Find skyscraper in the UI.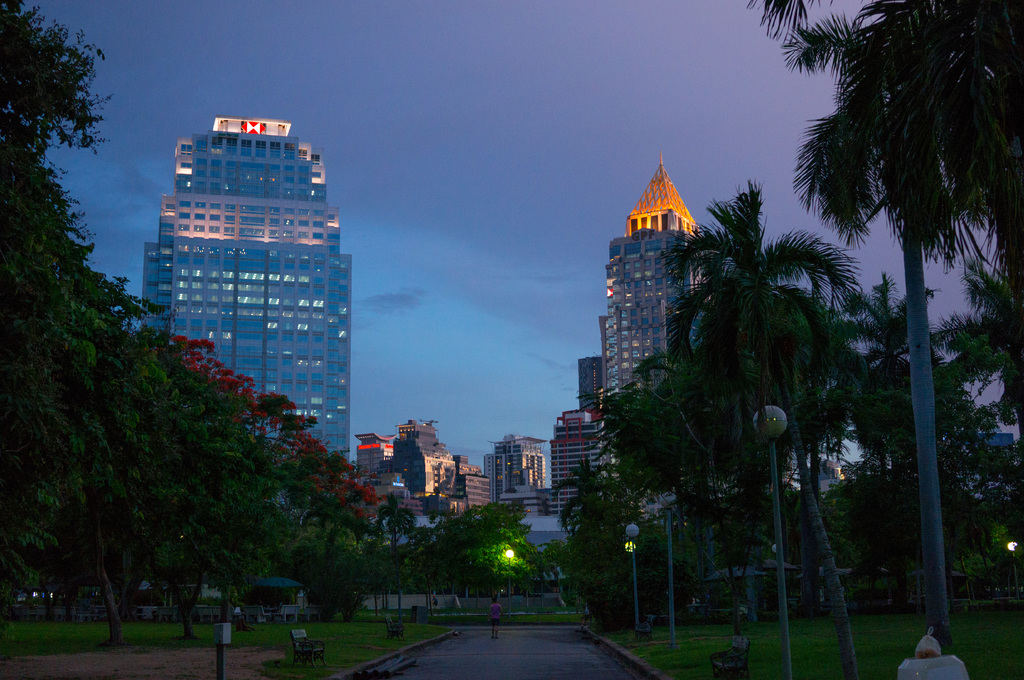
UI element at detection(545, 405, 612, 519).
